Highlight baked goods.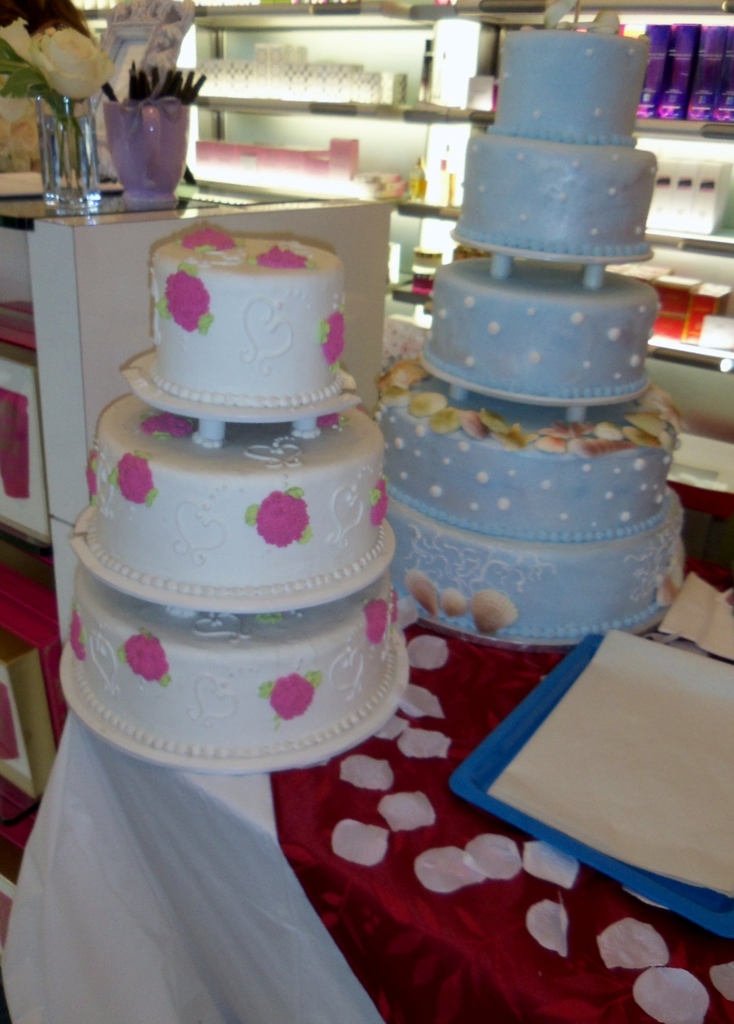
Highlighted region: BBox(51, 234, 418, 780).
